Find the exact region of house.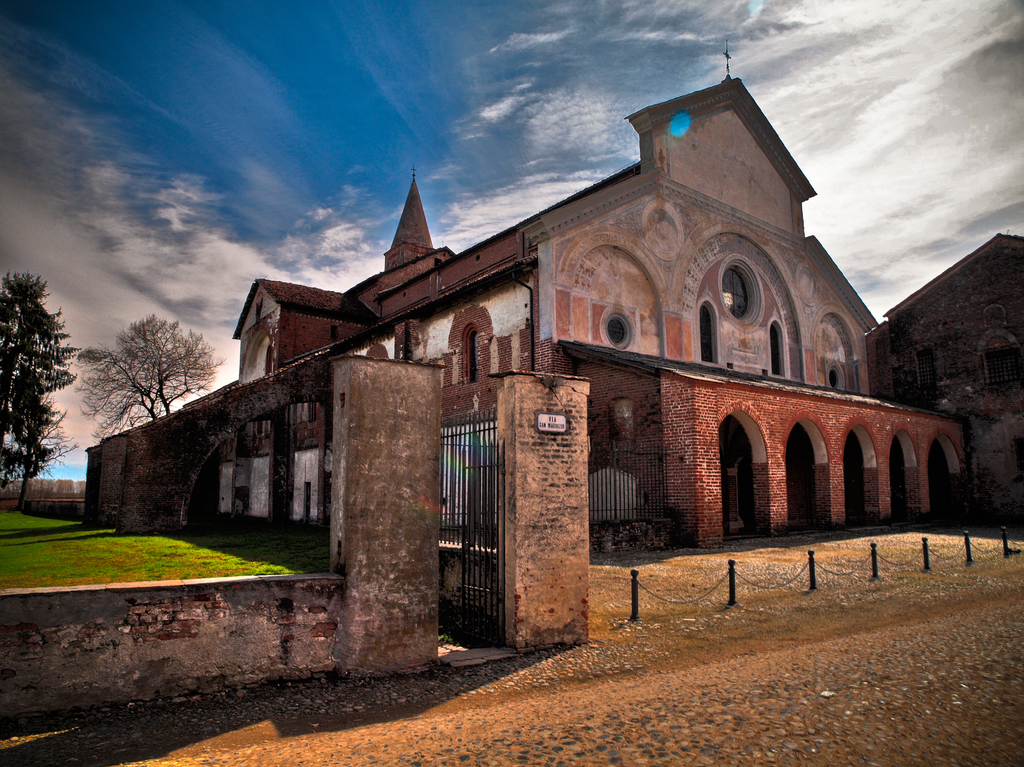
Exact region: Rect(86, 79, 968, 549).
